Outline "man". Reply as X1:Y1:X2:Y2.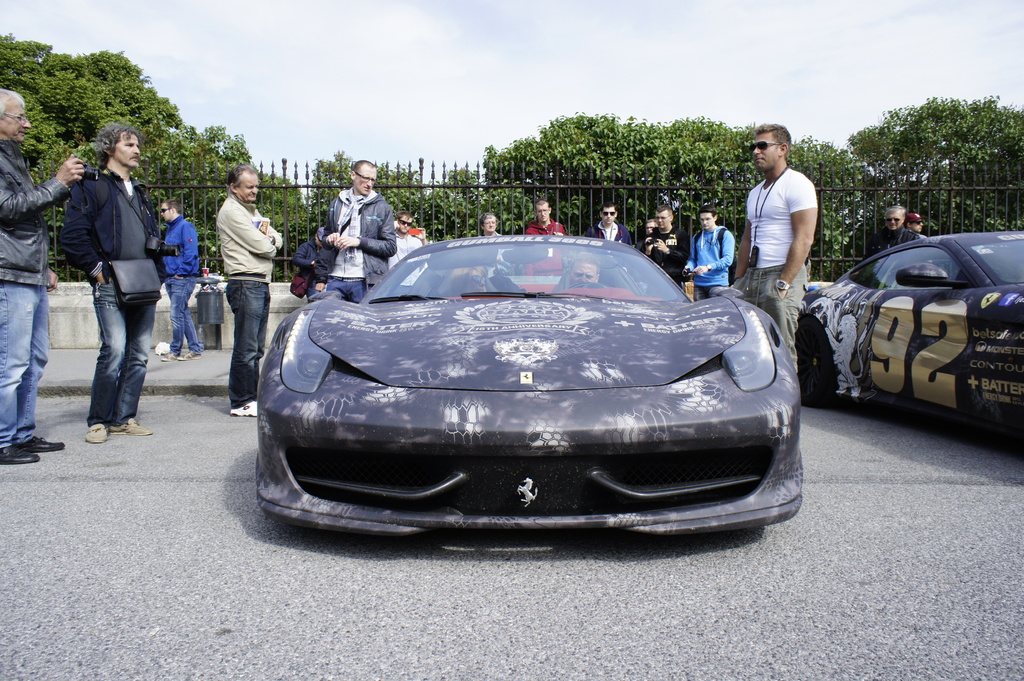
596:198:634:245.
